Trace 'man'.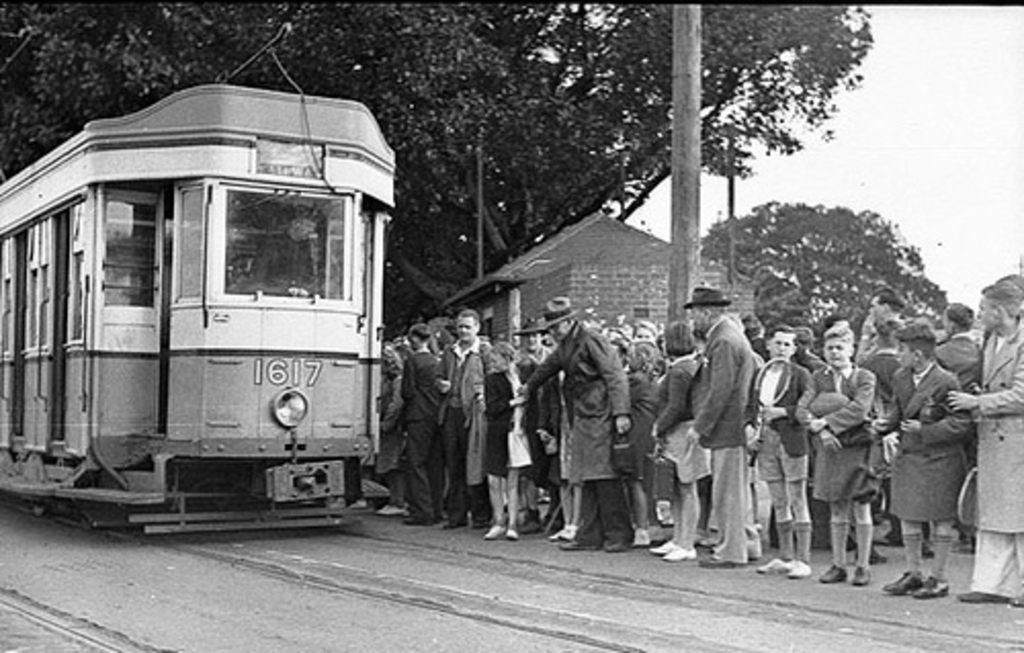
Traced to [left=690, top=291, right=770, bottom=553].
